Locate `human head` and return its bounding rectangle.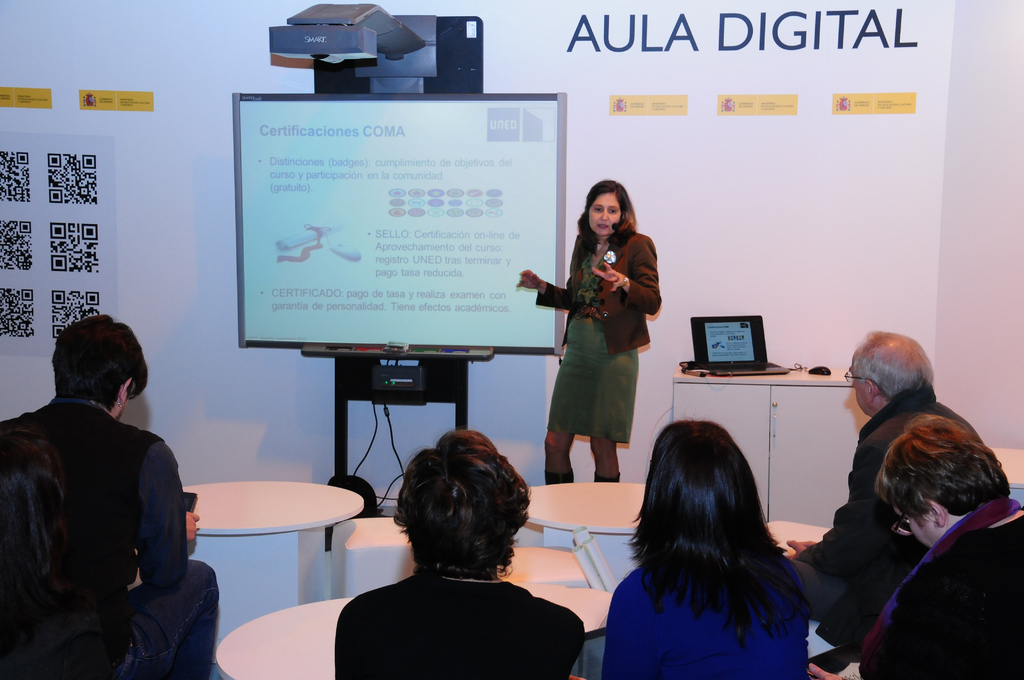
detection(55, 313, 156, 426).
